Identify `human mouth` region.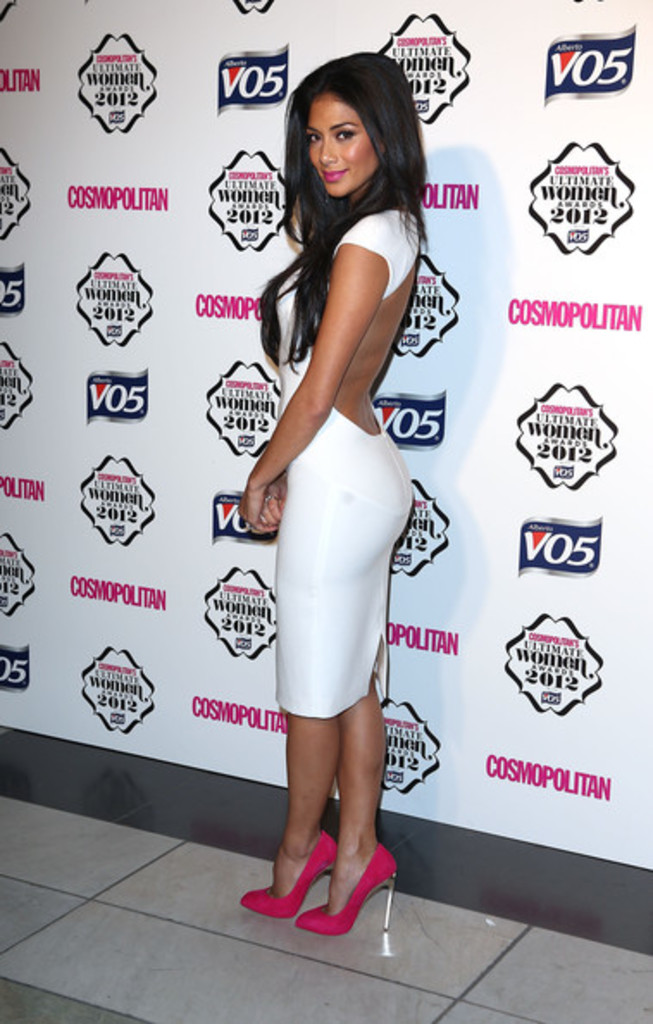
Region: select_region(326, 167, 350, 181).
